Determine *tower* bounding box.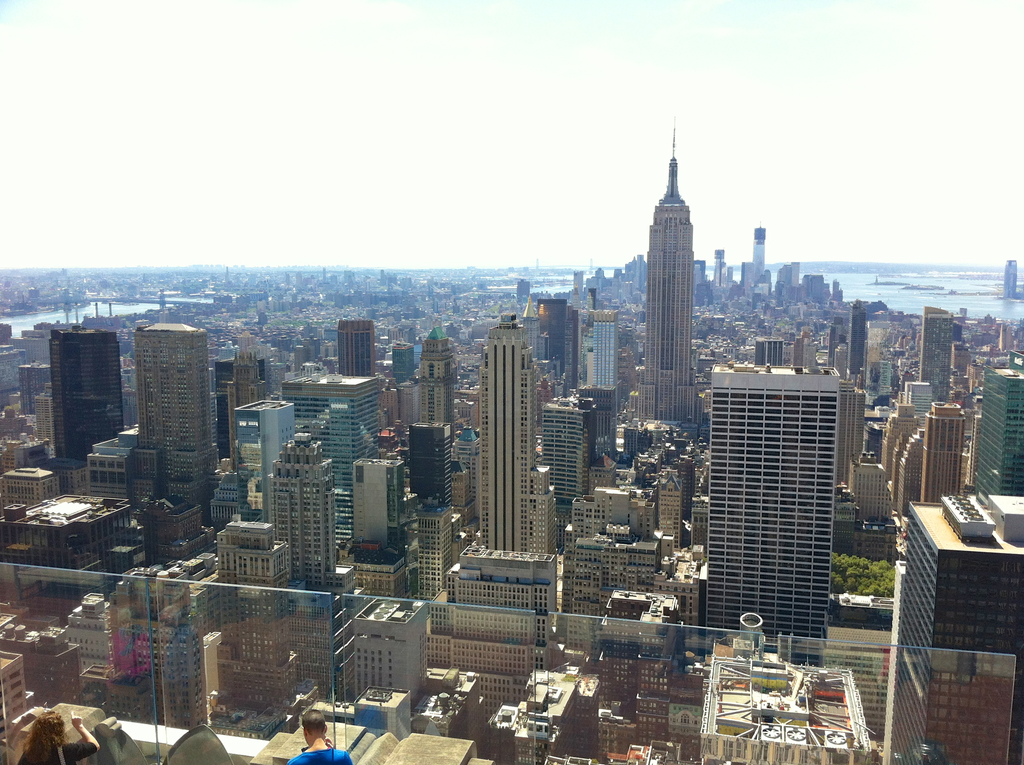
Determined: {"left": 547, "top": 396, "right": 584, "bottom": 494}.
